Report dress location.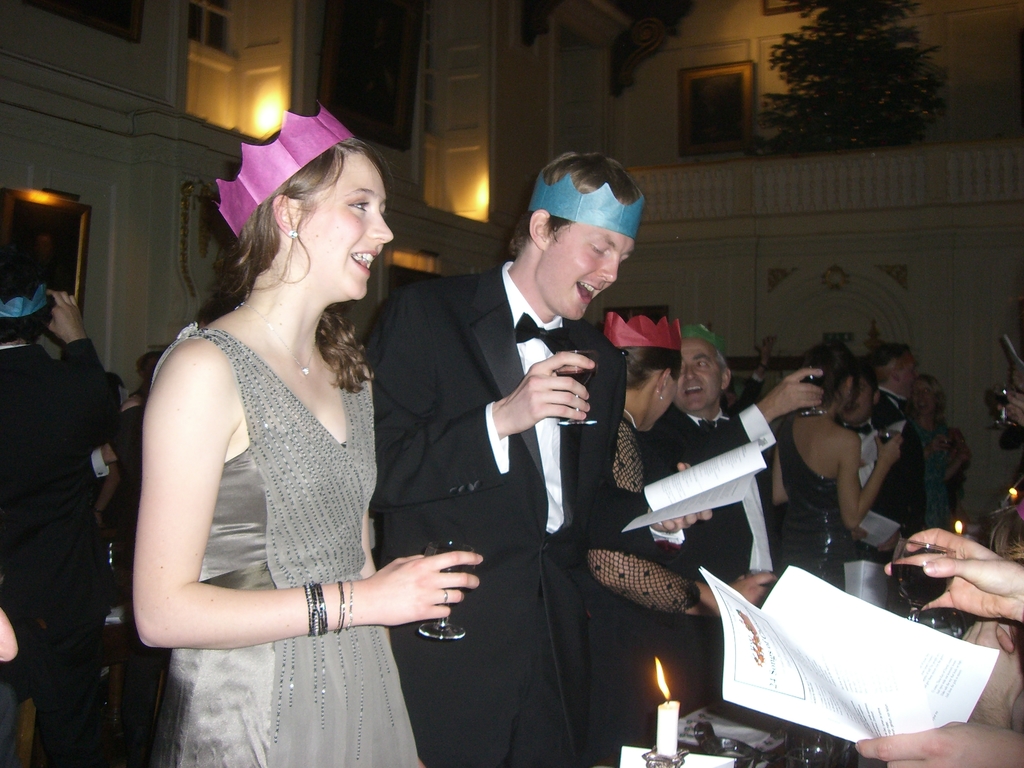
Report: bbox(588, 415, 698, 767).
